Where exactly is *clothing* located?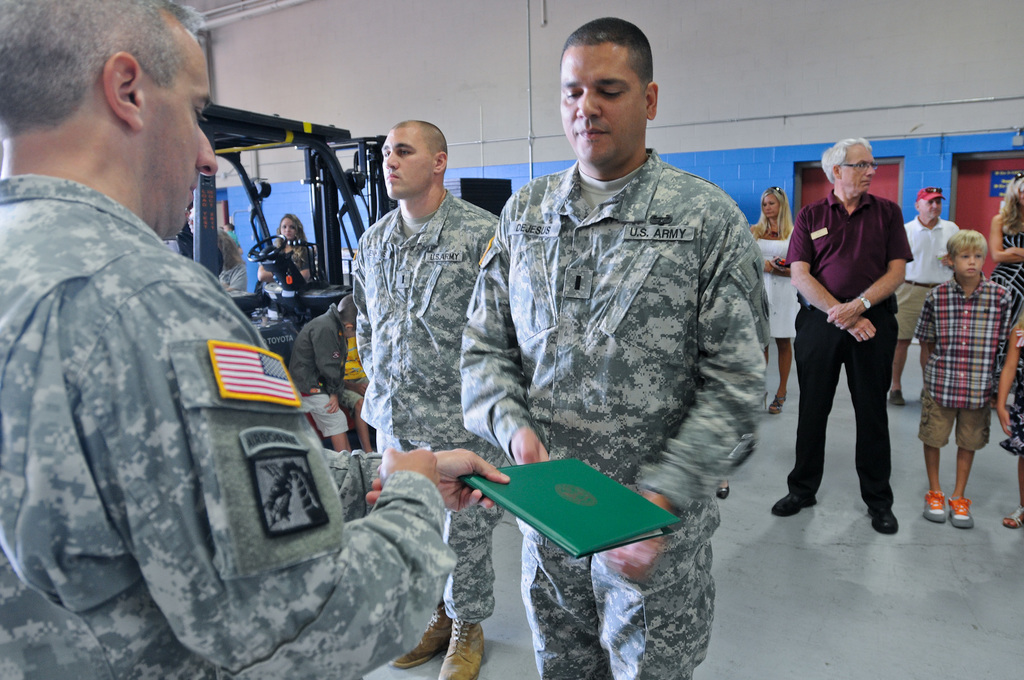
Its bounding box is [999, 217, 1022, 278].
